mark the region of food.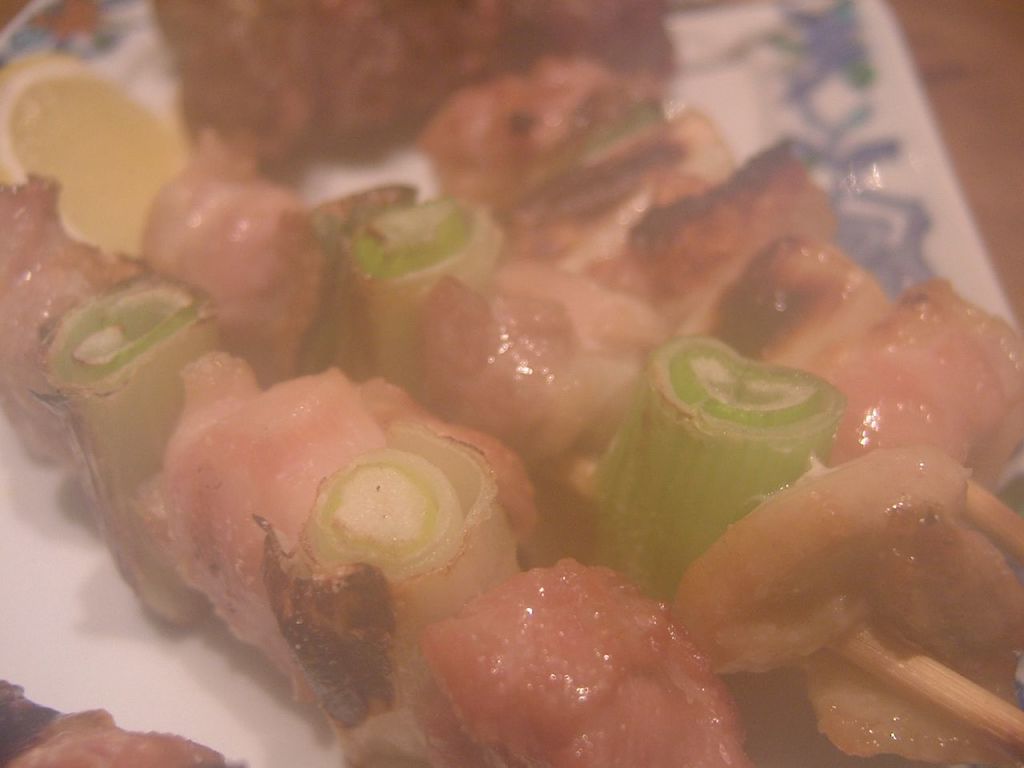
Region: bbox=(0, 675, 245, 767).
